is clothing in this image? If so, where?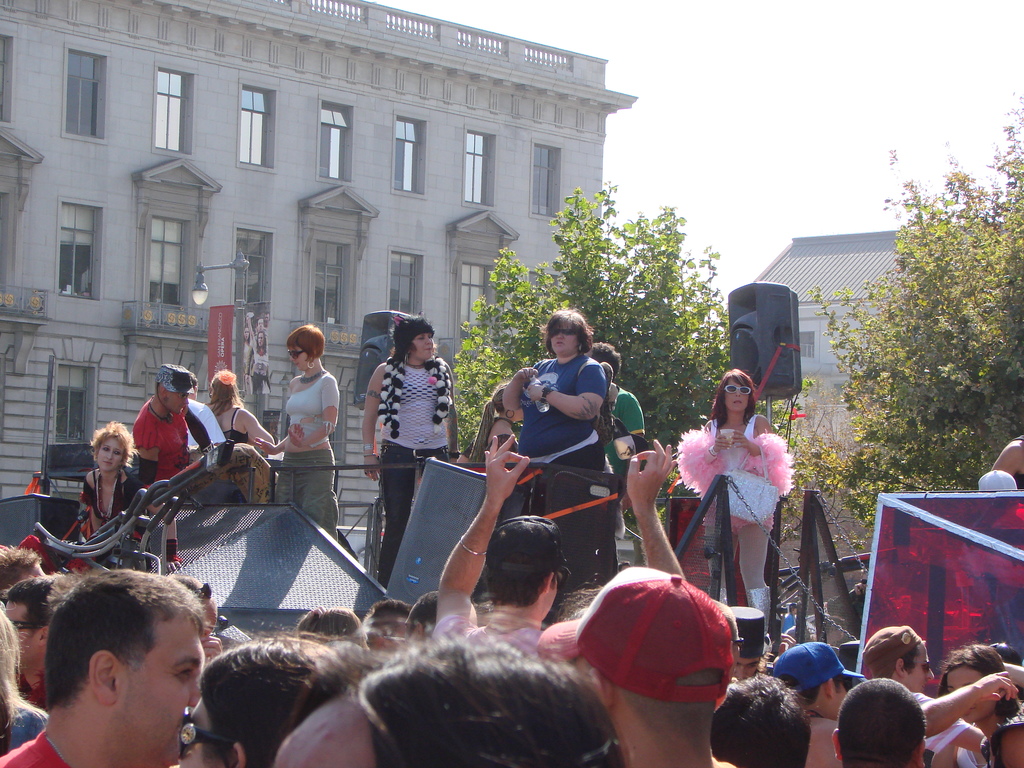
Yes, at {"left": 251, "top": 338, "right": 269, "bottom": 393}.
